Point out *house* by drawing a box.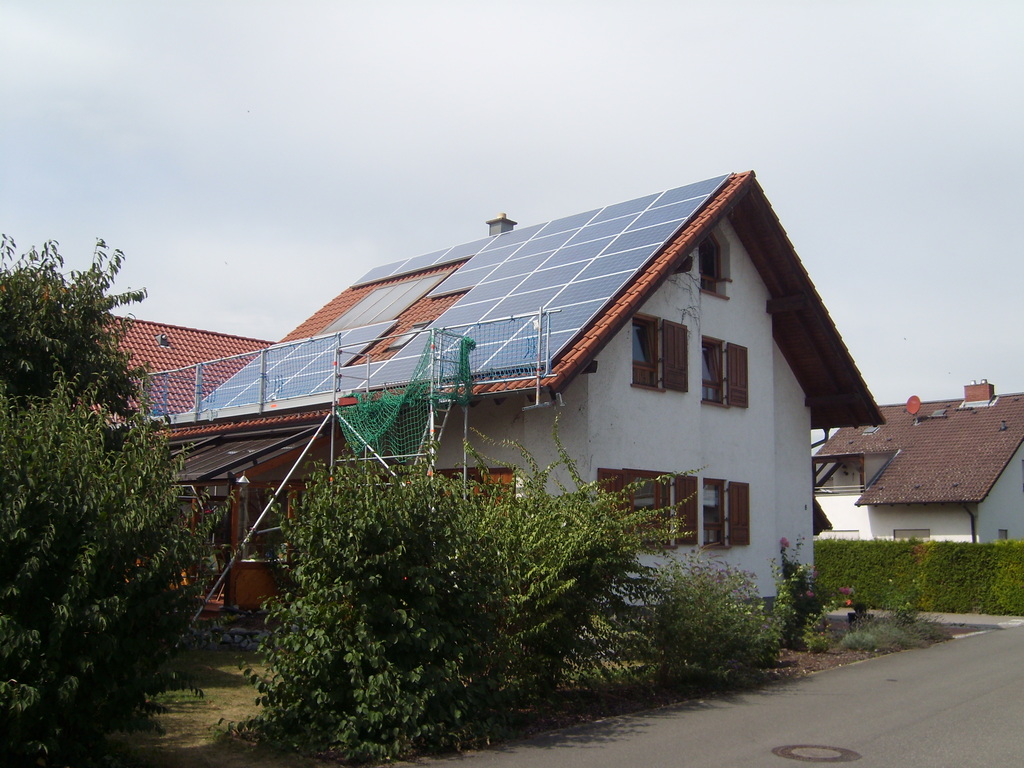
[x1=808, y1=379, x2=1023, y2=566].
